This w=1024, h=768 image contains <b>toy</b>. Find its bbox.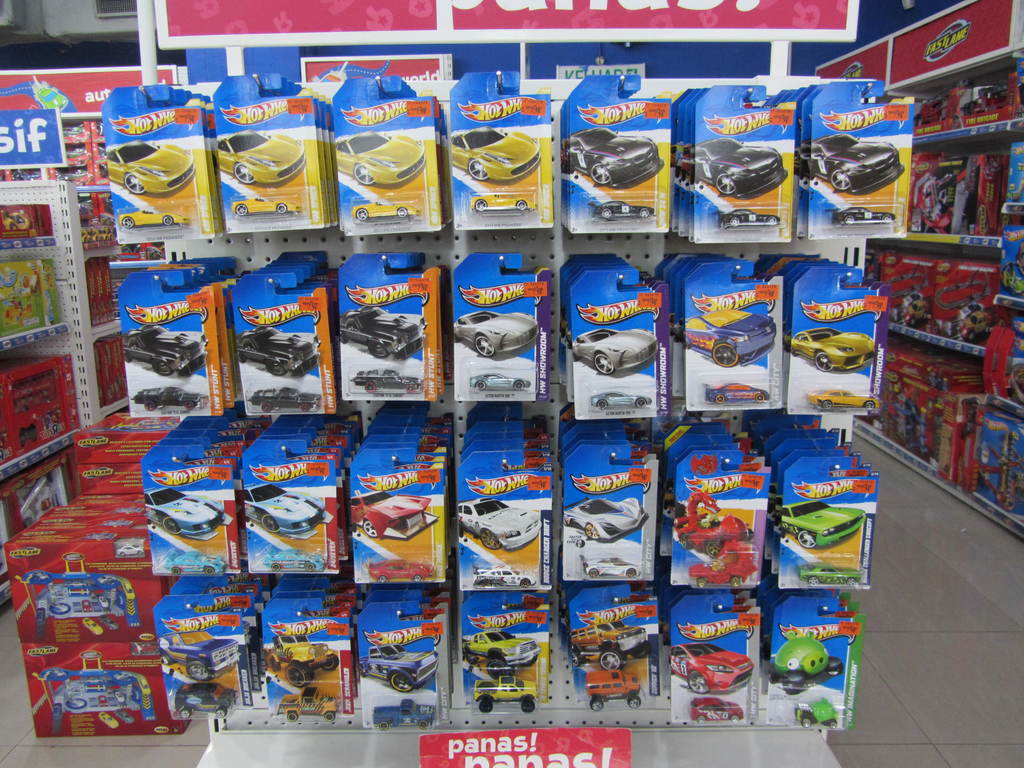
region(685, 309, 776, 367).
